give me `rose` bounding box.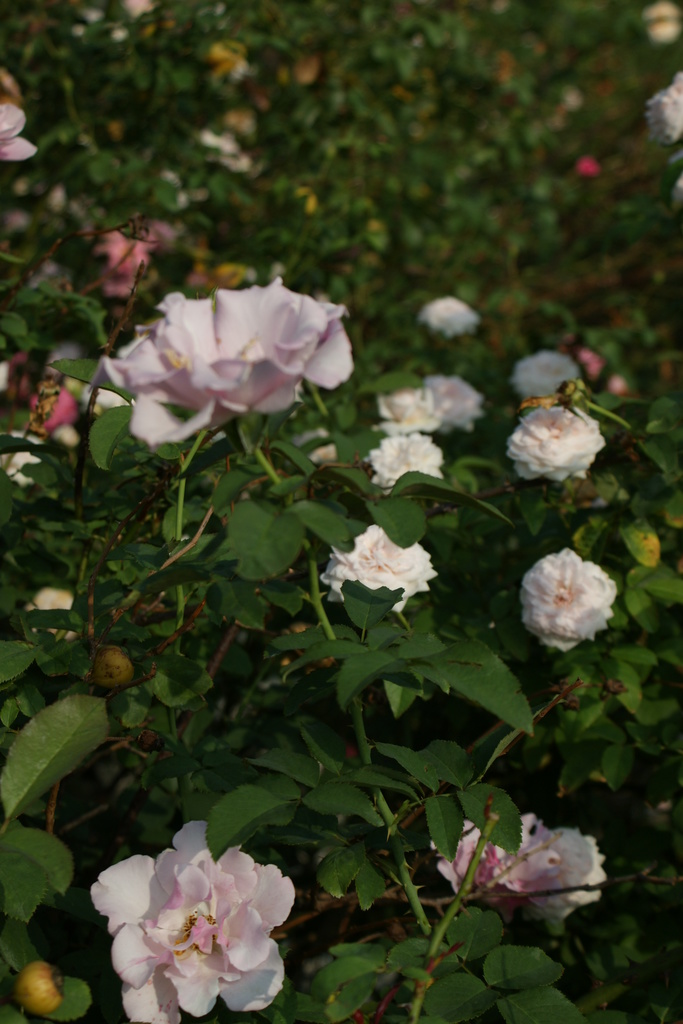
x1=646 y1=66 x2=682 y2=145.
